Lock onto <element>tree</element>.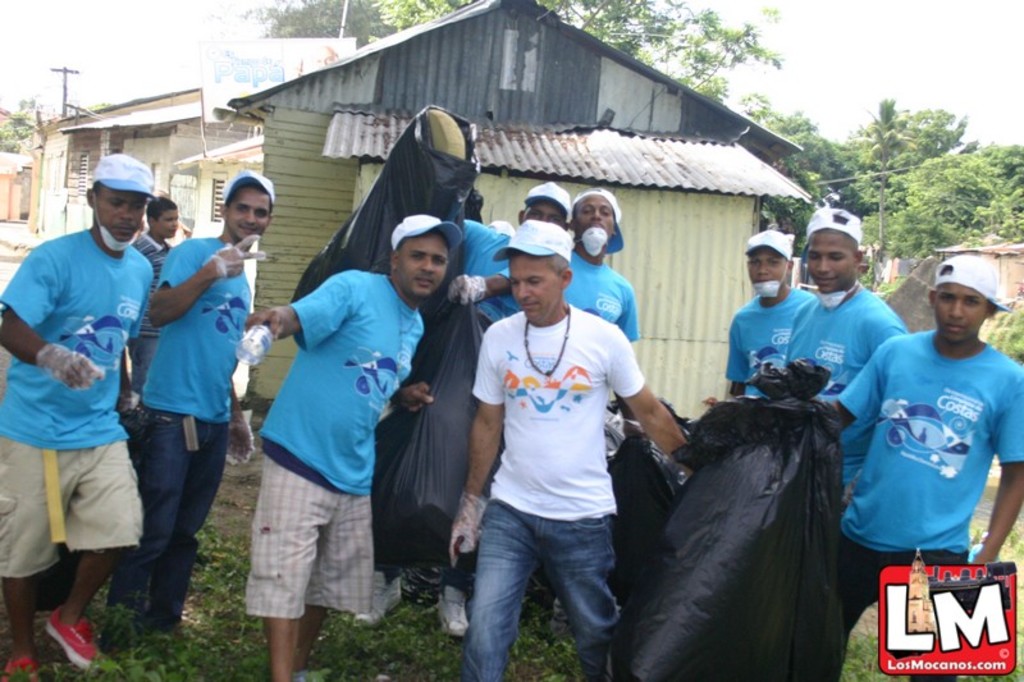
Locked: bbox(248, 0, 394, 52).
